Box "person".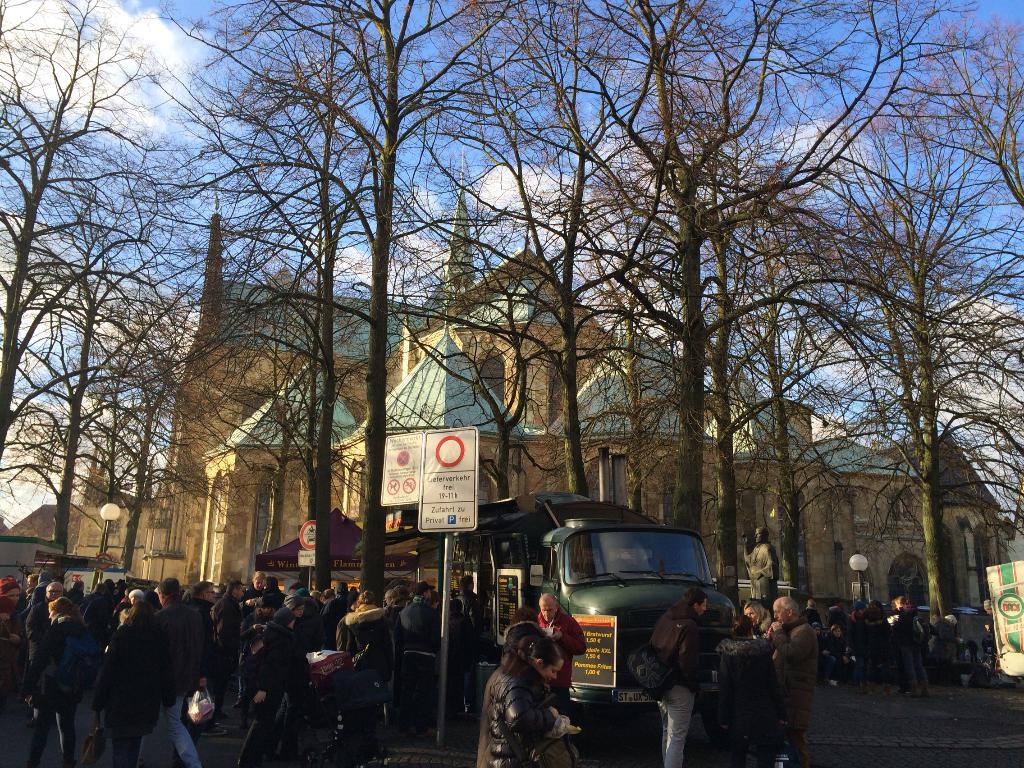
[0,573,28,674].
